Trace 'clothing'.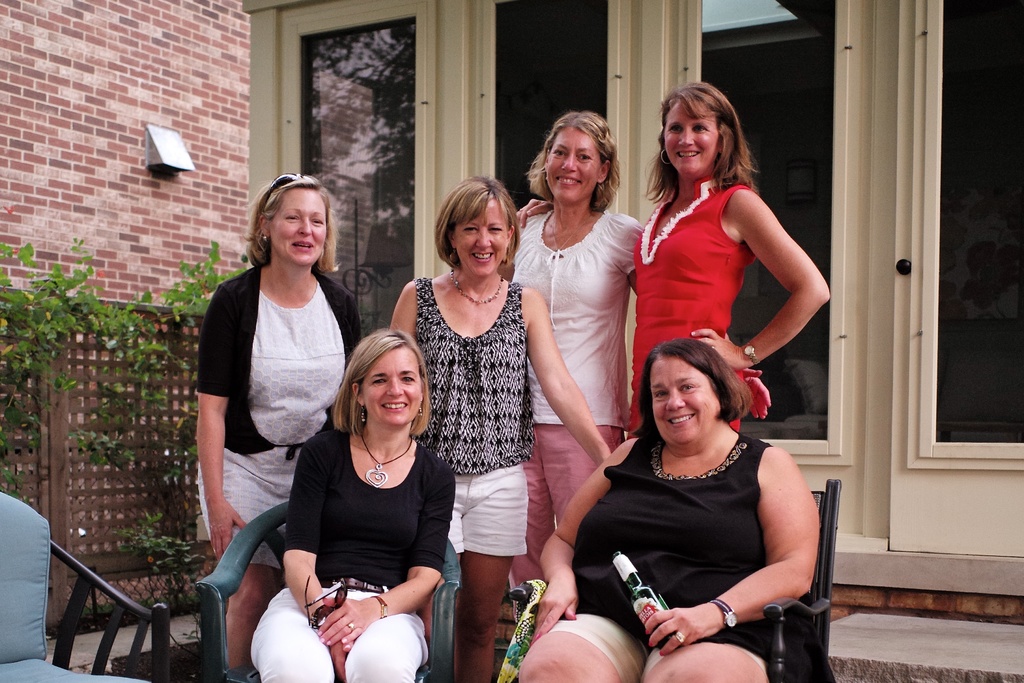
Traced to {"x1": 634, "y1": 185, "x2": 744, "y2": 410}.
